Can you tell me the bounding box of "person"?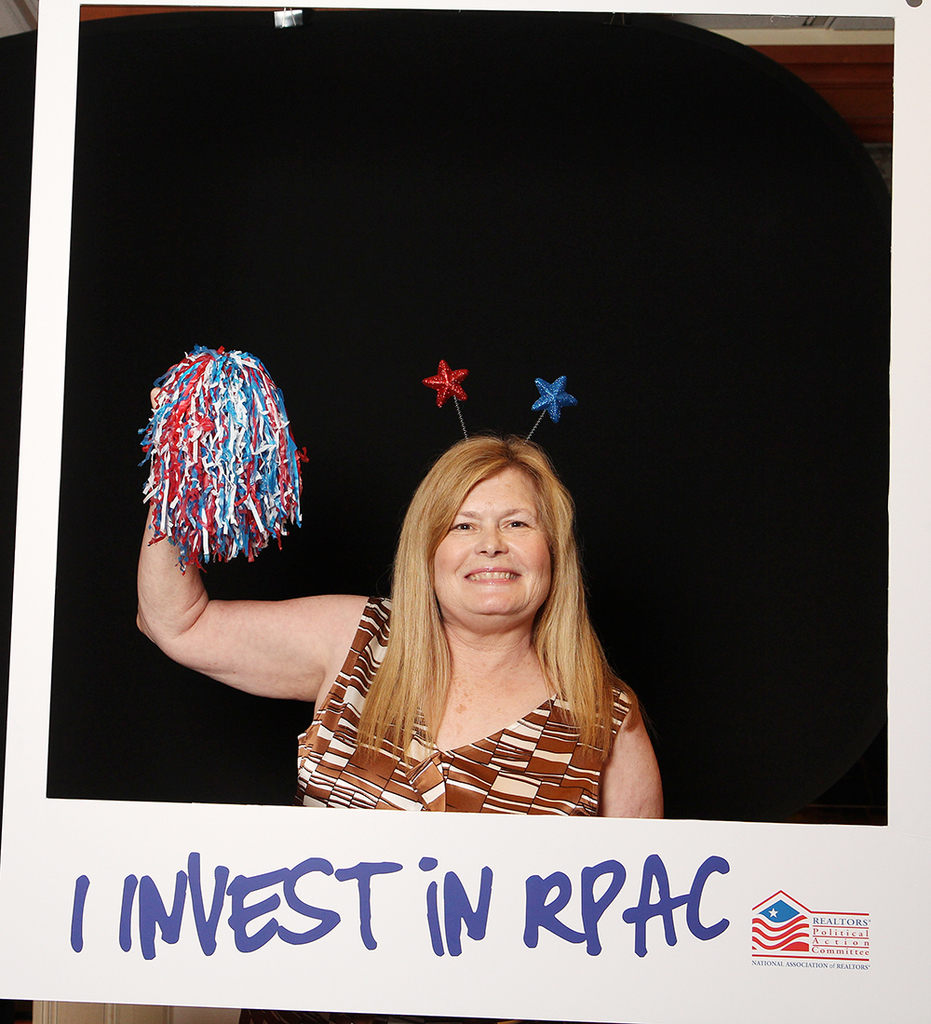
rect(135, 373, 664, 836).
